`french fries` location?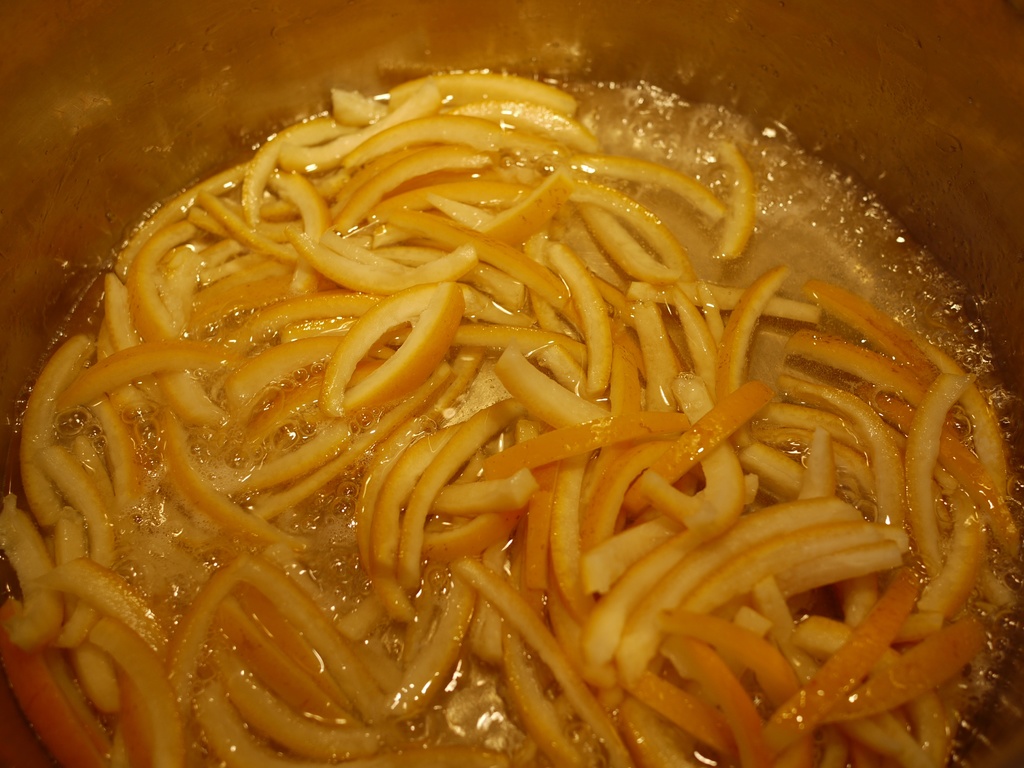
[x1=809, y1=615, x2=986, y2=721]
